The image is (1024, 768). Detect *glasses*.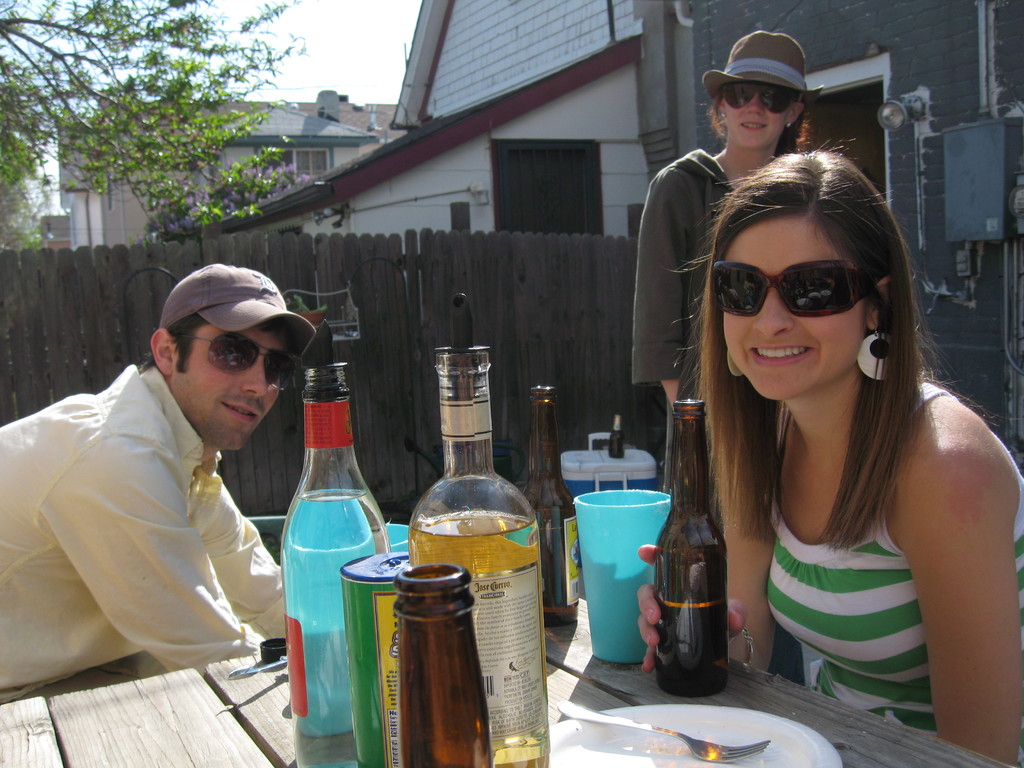
Detection: (178,330,302,392).
